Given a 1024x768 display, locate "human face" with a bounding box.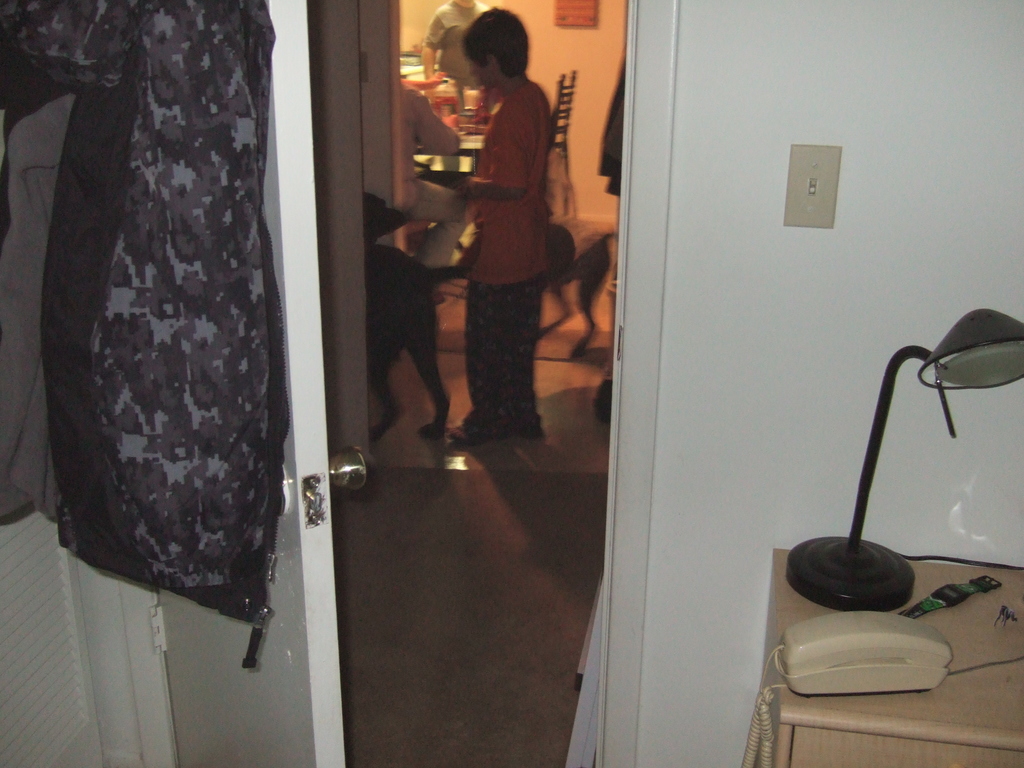
Located: box=[472, 60, 496, 88].
